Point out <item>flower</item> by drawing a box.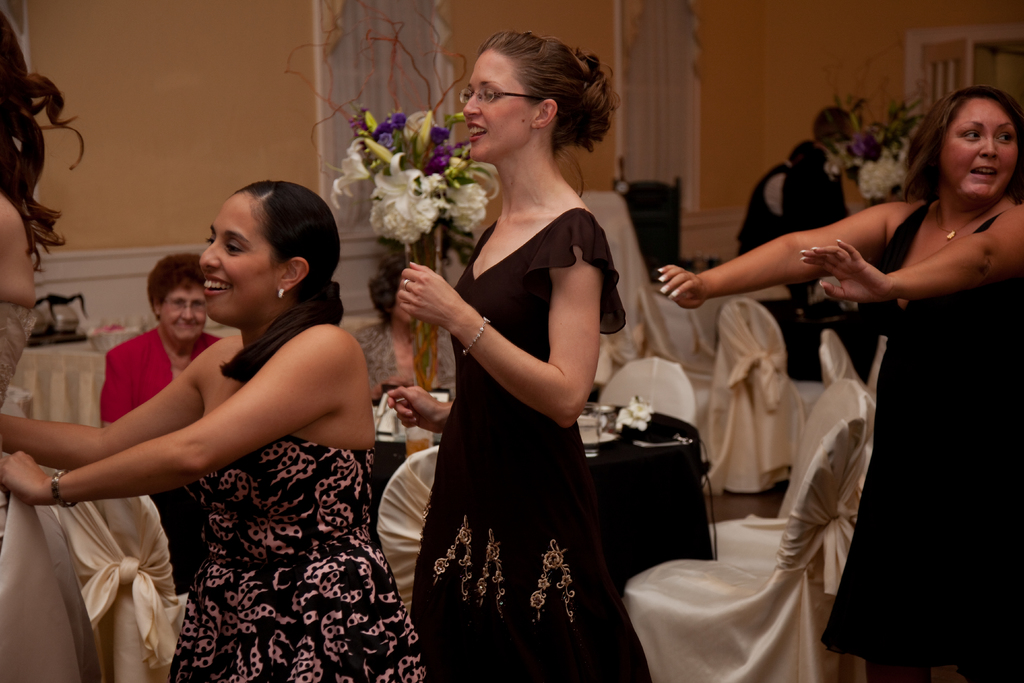
{"x1": 444, "y1": 179, "x2": 488, "y2": 241}.
